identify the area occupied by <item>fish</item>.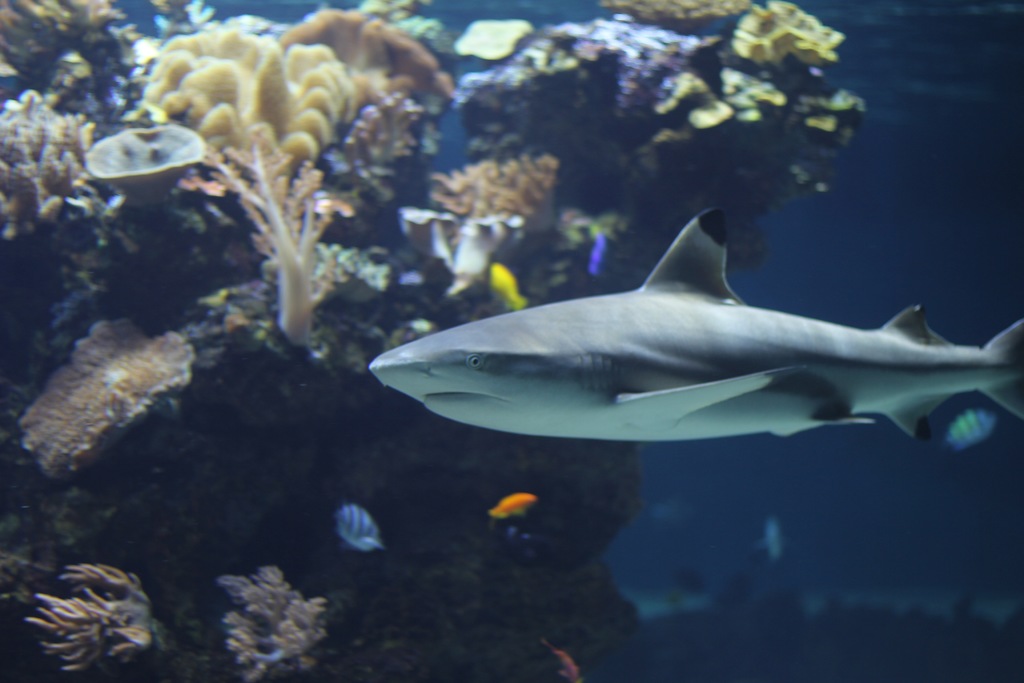
Area: box=[365, 211, 1022, 447].
